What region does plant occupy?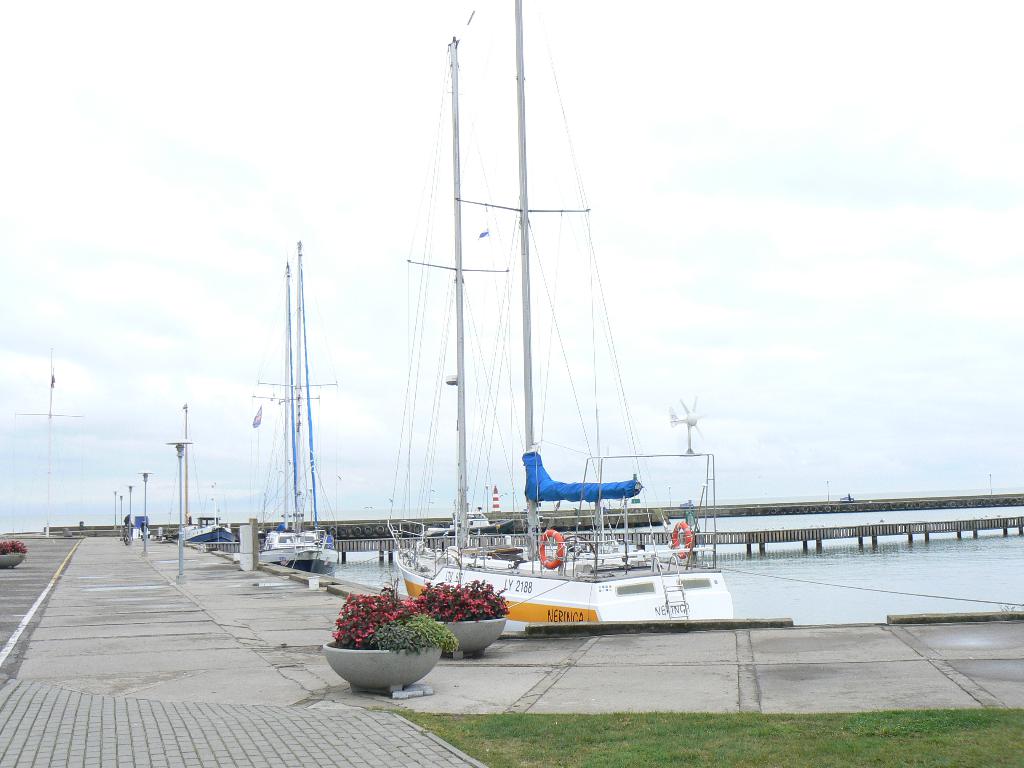
detection(0, 535, 27, 556).
